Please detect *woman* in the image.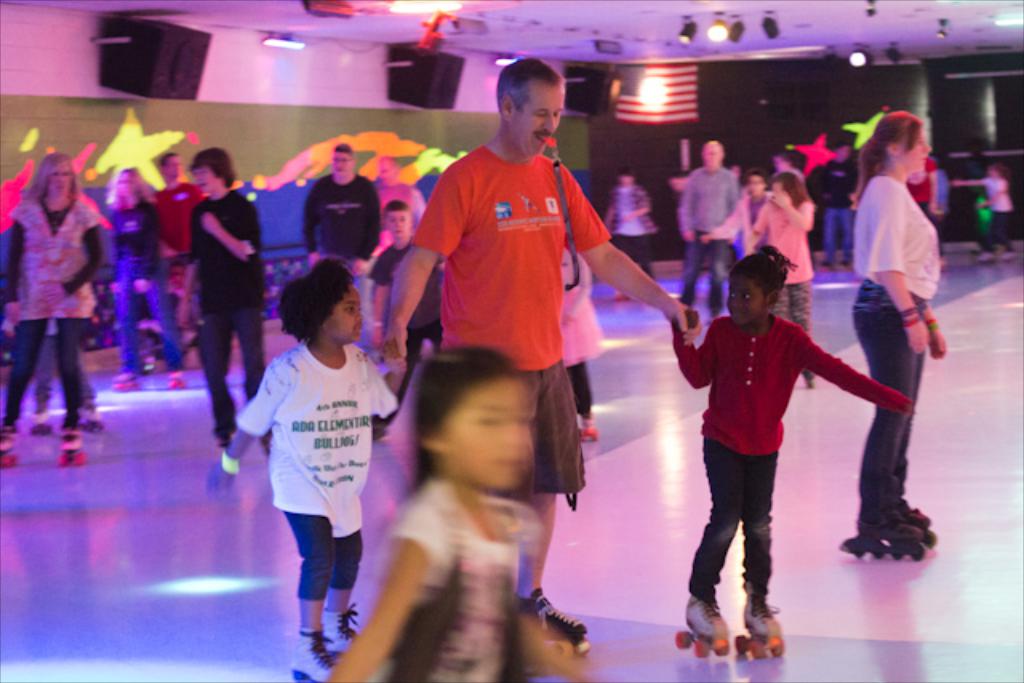
bbox(102, 165, 186, 385).
